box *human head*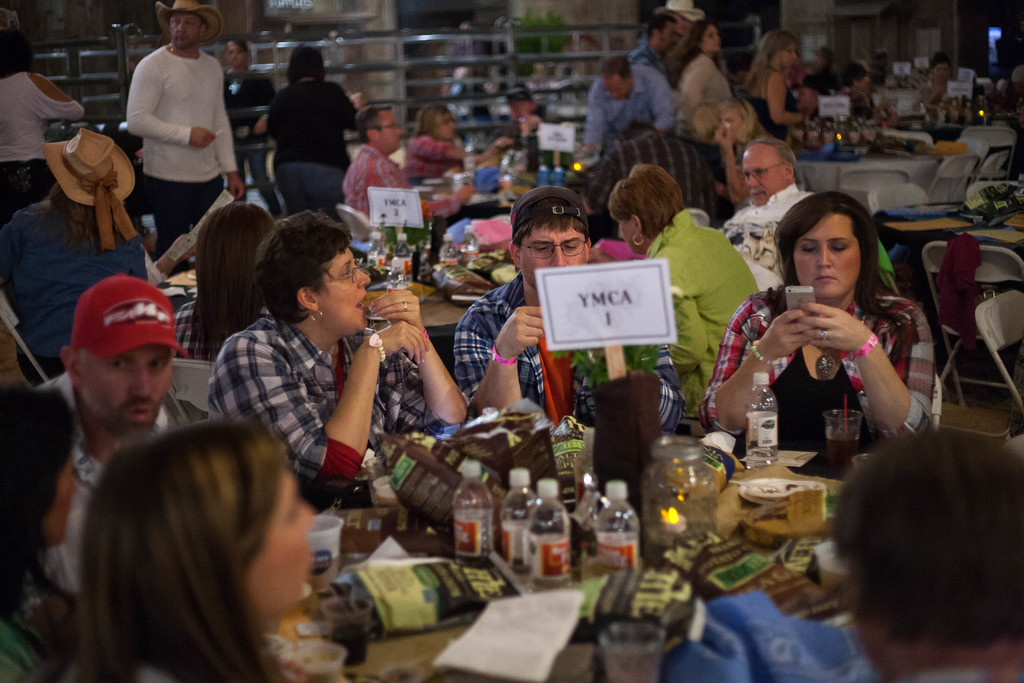
box=[508, 185, 593, 293]
